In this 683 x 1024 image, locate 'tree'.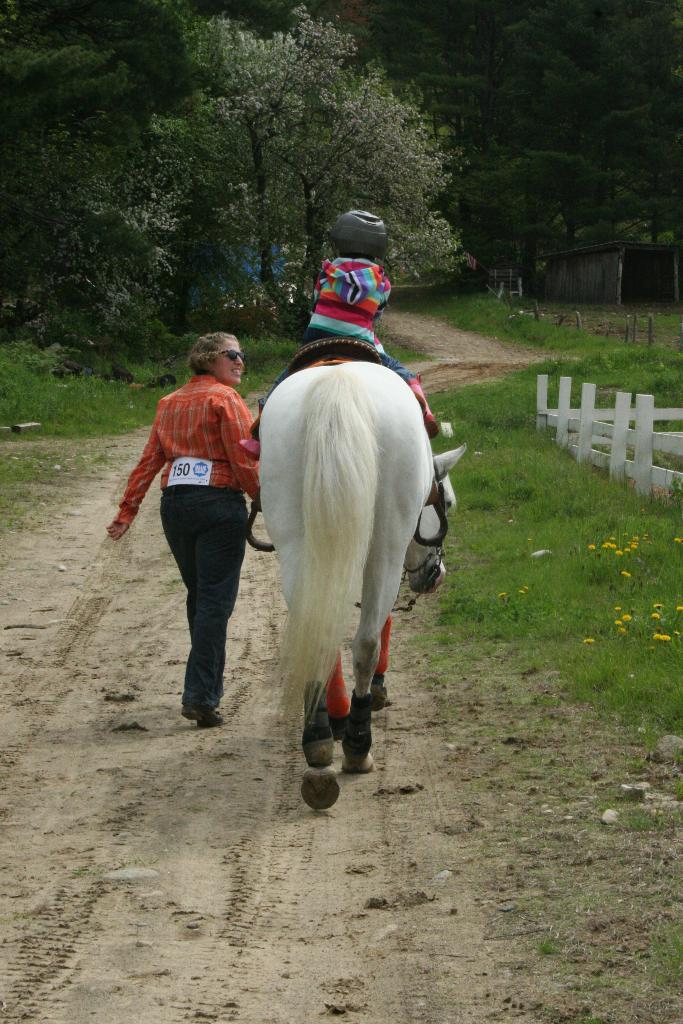
Bounding box: l=468, t=0, r=682, b=292.
